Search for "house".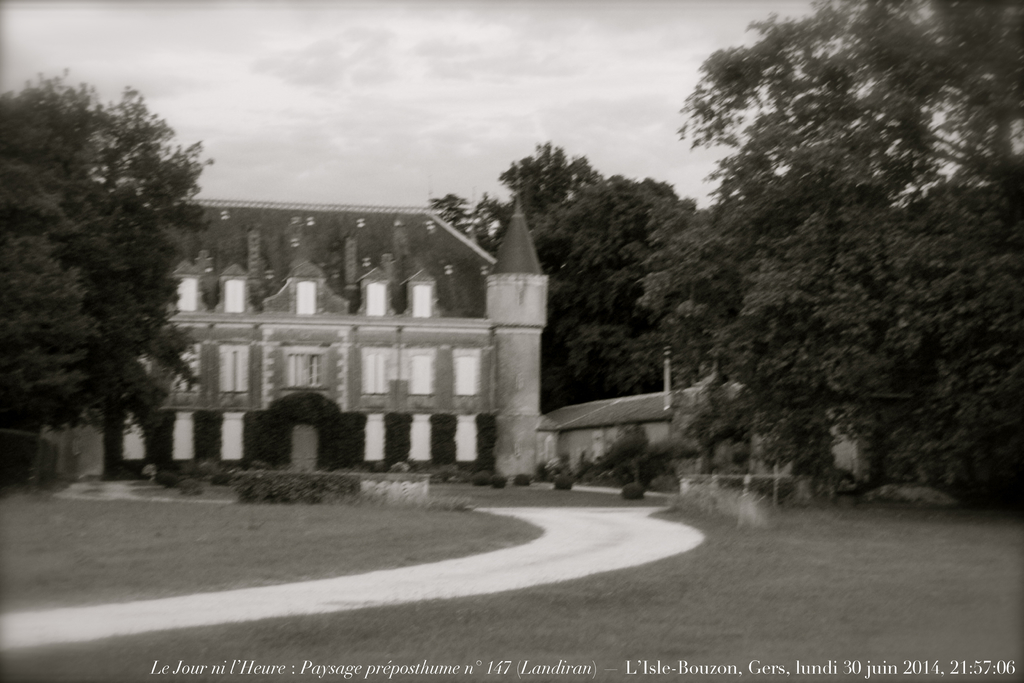
Found at l=163, t=171, r=598, b=468.
